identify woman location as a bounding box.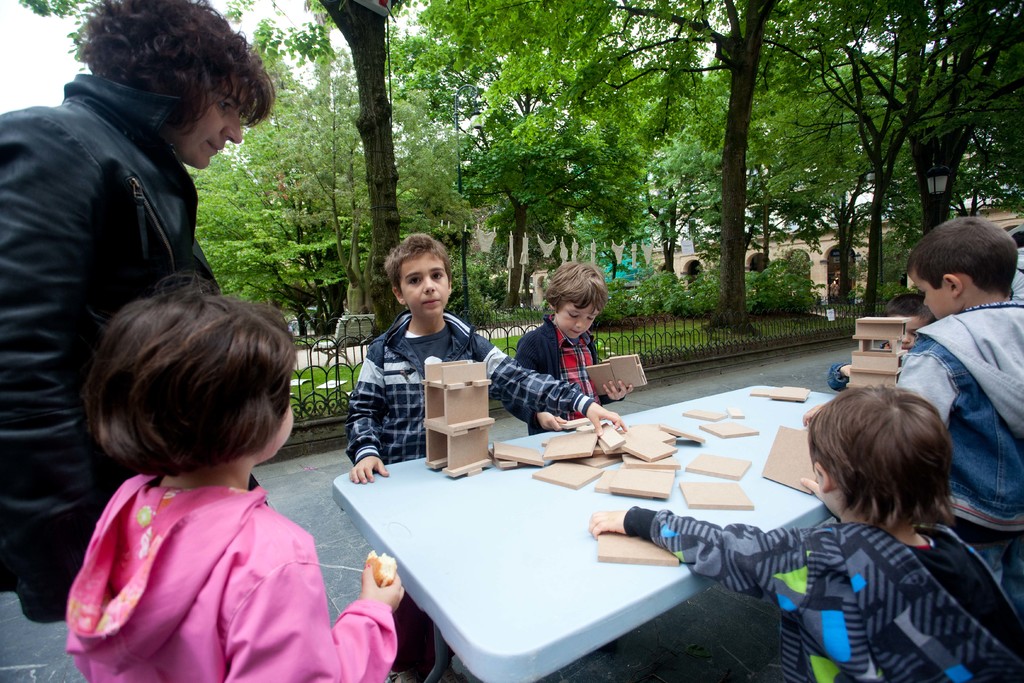
rect(0, 0, 281, 539).
